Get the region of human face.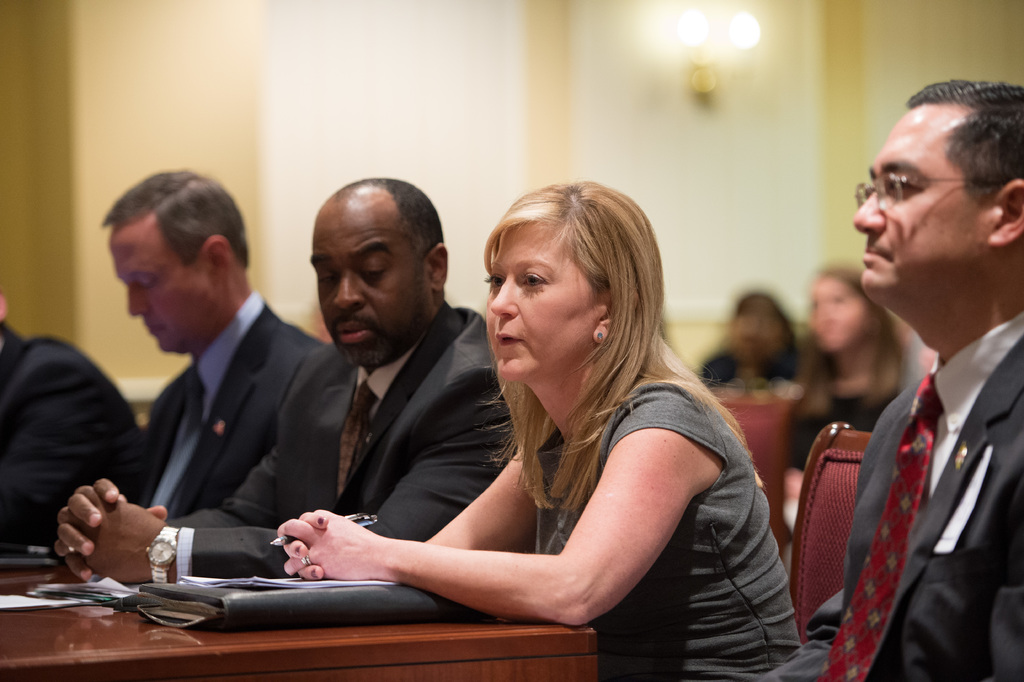
x1=492 y1=224 x2=603 y2=381.
